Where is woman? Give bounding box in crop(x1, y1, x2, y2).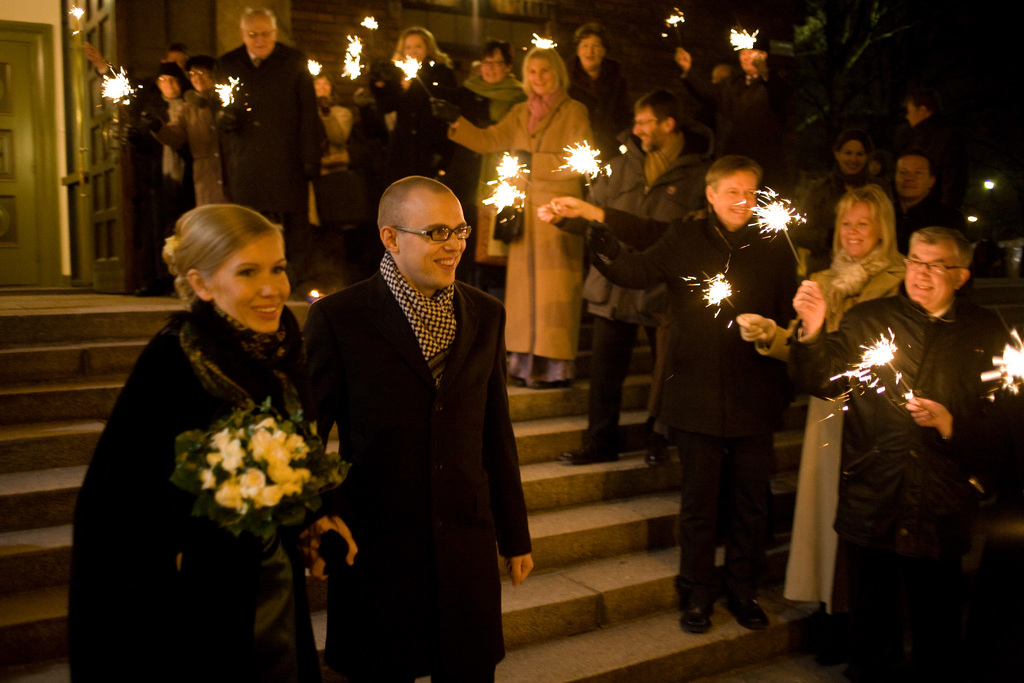
crop(799, 133, 888, 273).
